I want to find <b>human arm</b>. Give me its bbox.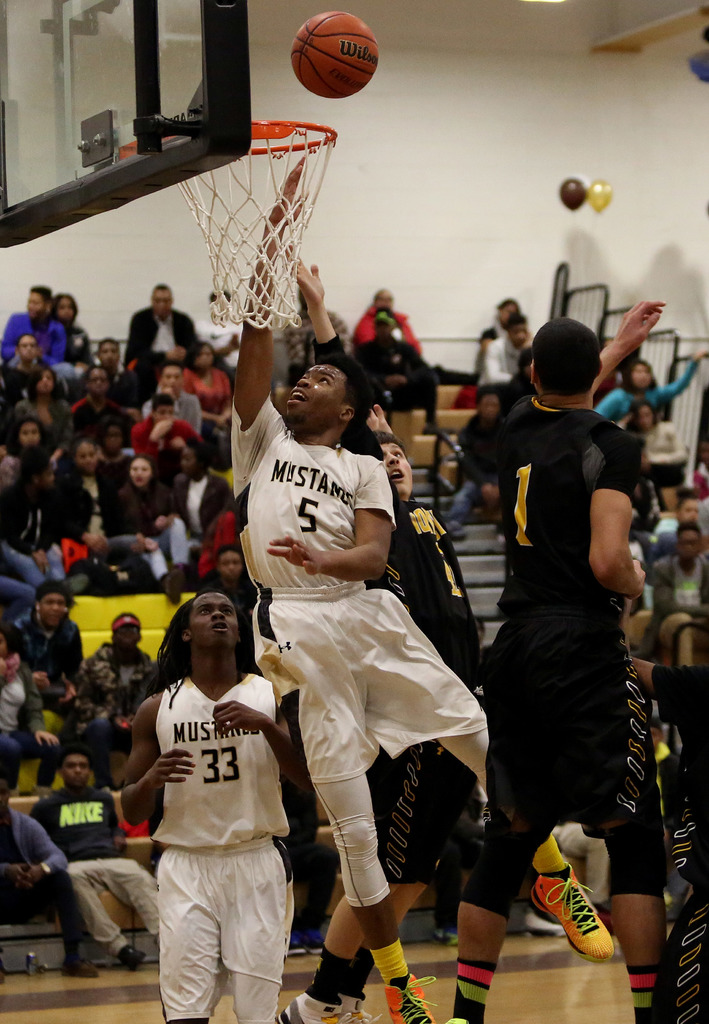
x1=652, y1=346, x2=699, y2=397.
